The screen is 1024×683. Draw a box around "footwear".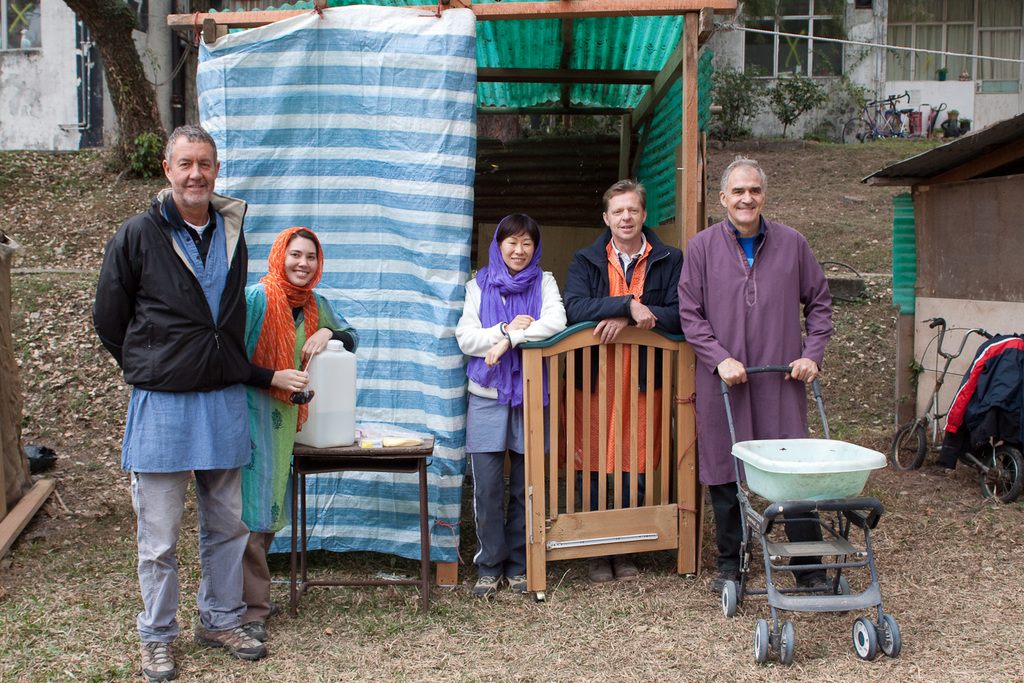
box(139, 632, 175, 681).
